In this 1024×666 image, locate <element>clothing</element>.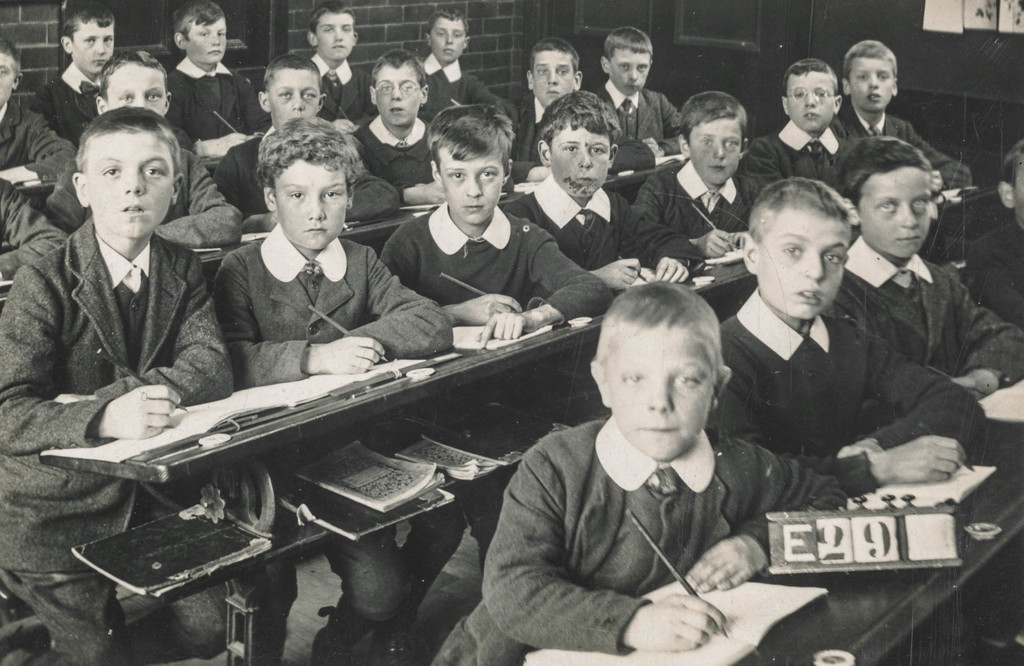
Bounding box: box(168, 64, 267, 157).
